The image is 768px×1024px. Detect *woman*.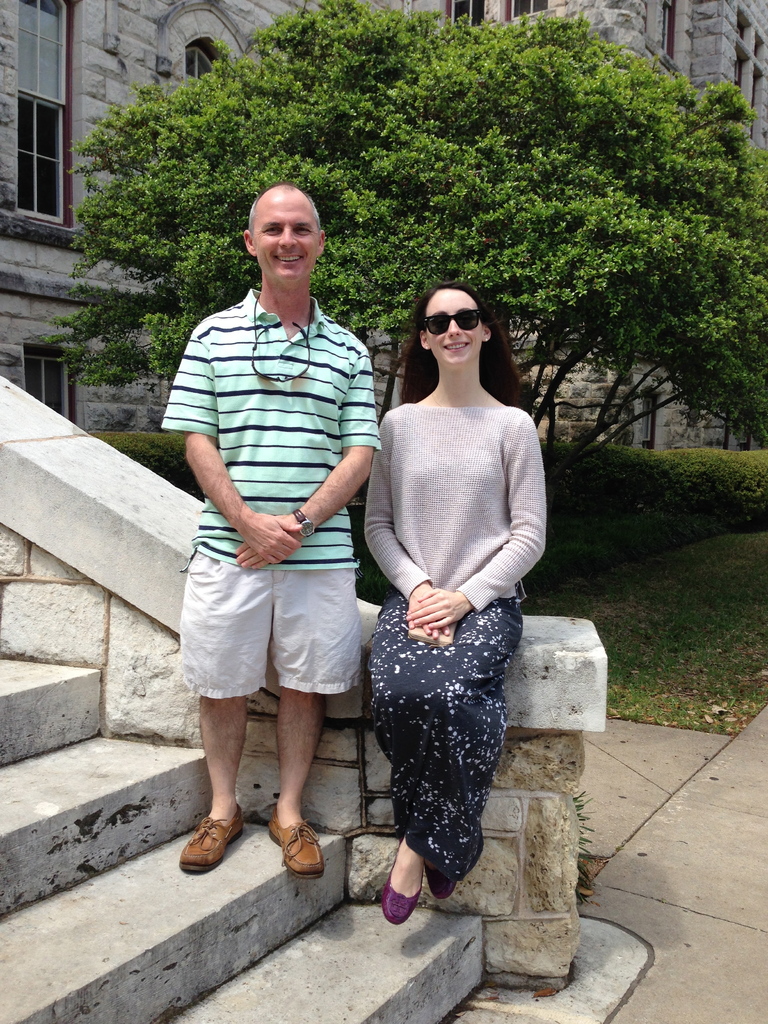
Detection: (x1=339, y1=271, x2=558, y2=922).
